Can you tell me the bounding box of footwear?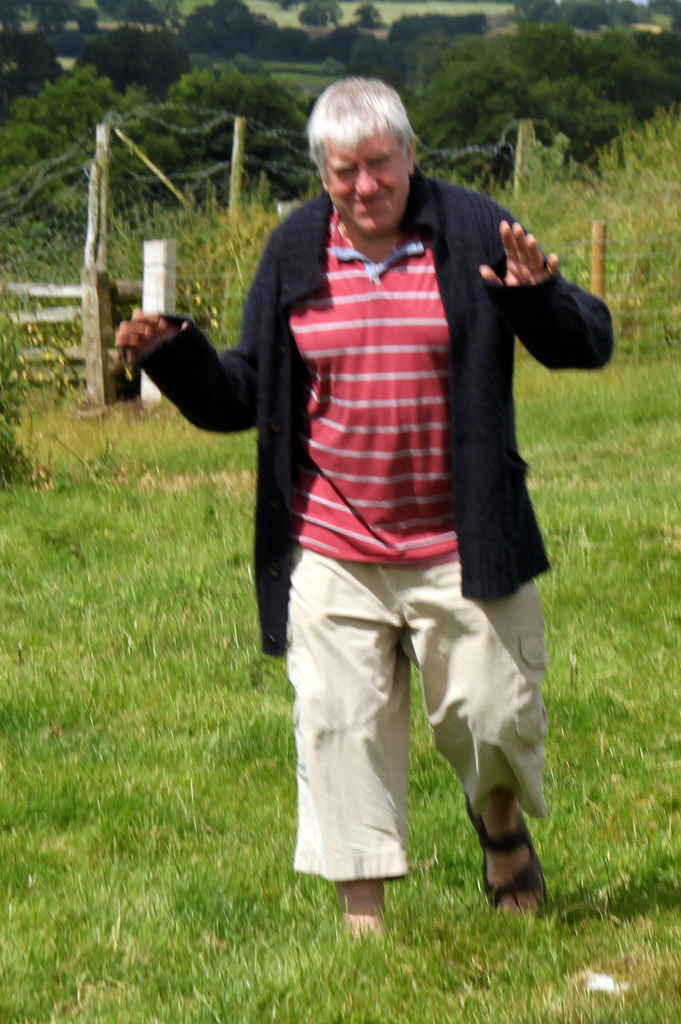
region(477, 810, 545, 916).
